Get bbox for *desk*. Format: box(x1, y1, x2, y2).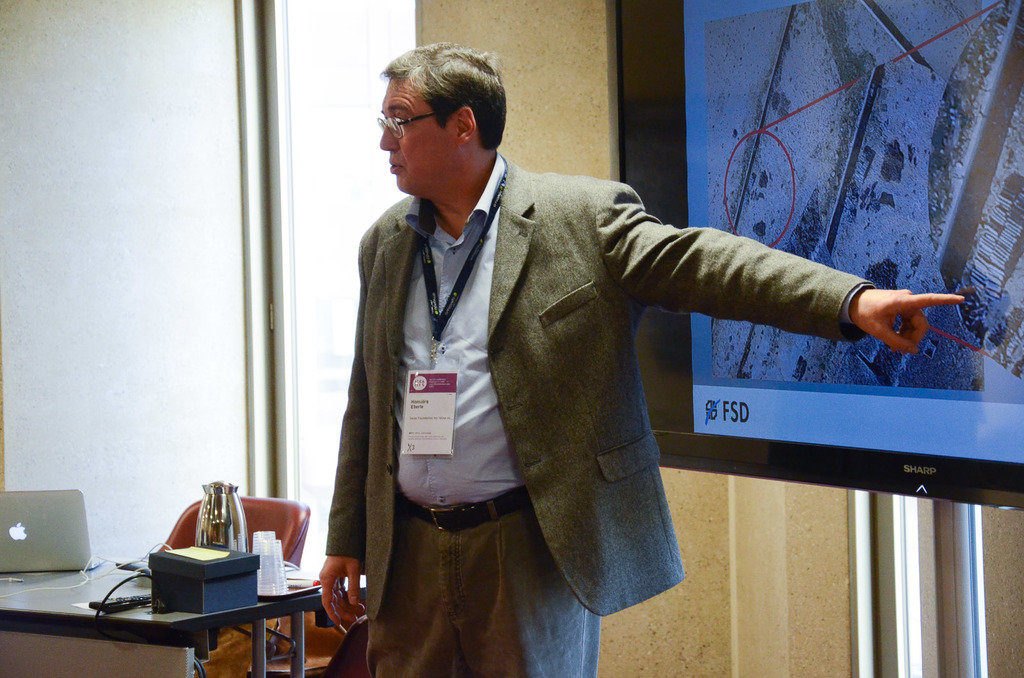
box(0, 568, 323, 677).
